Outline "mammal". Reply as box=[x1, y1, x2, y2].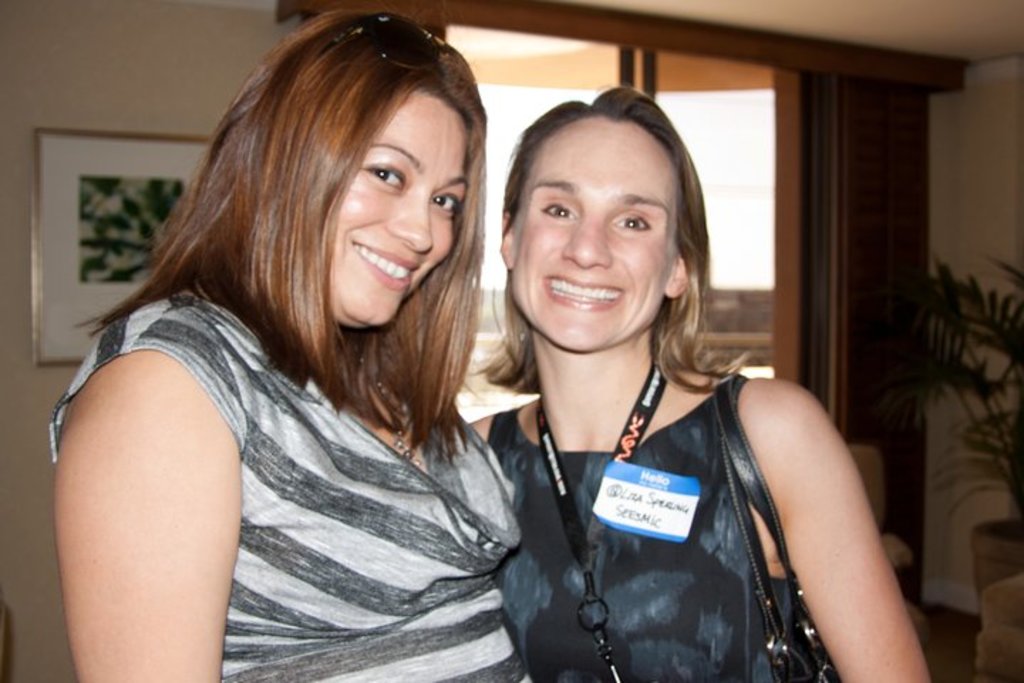
box=[424, 102, 913, 673].
